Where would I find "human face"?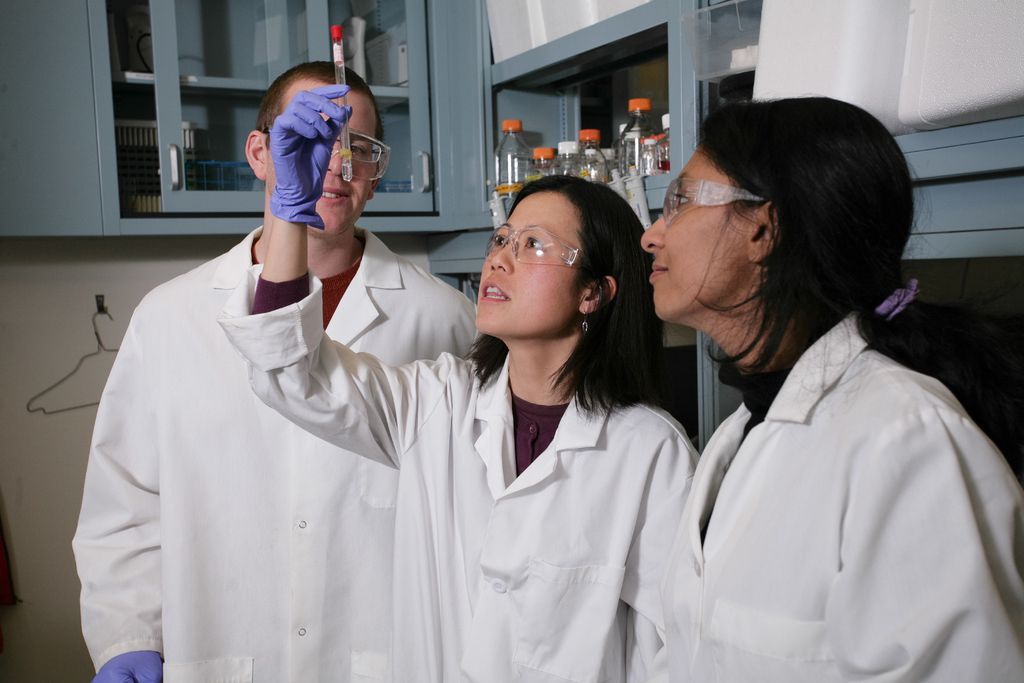
At {"x1": 641, "y1": 150, "x2": 742, "y2": 320}.
